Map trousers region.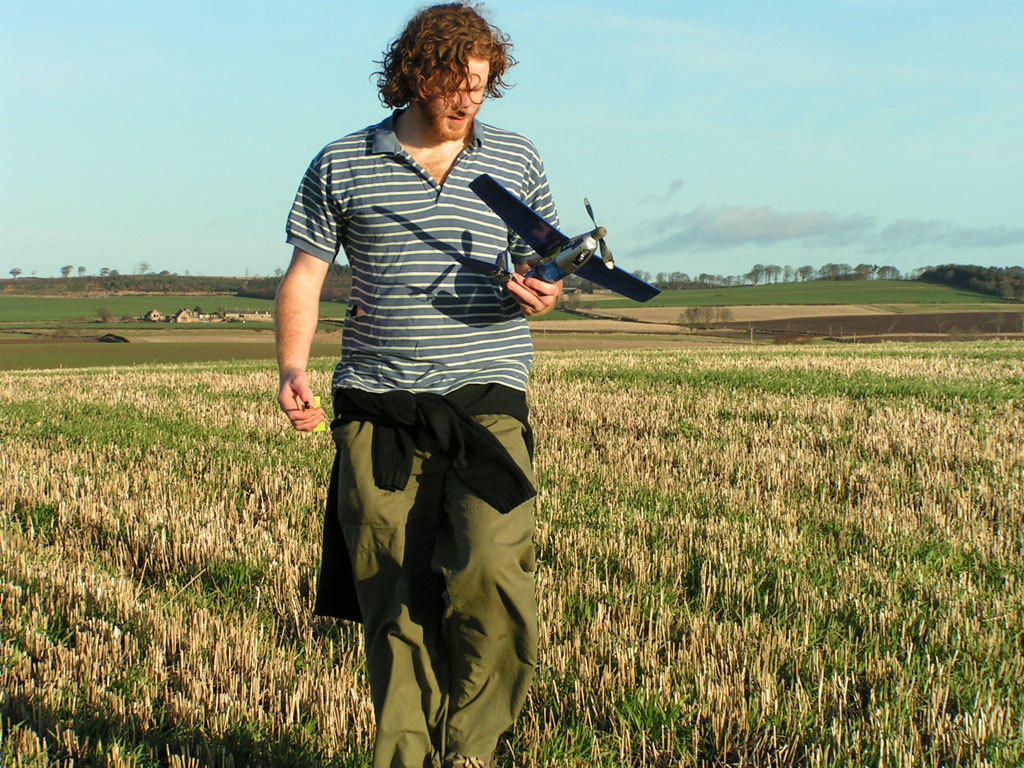
Mapped to 327, 372, 538, 727.
